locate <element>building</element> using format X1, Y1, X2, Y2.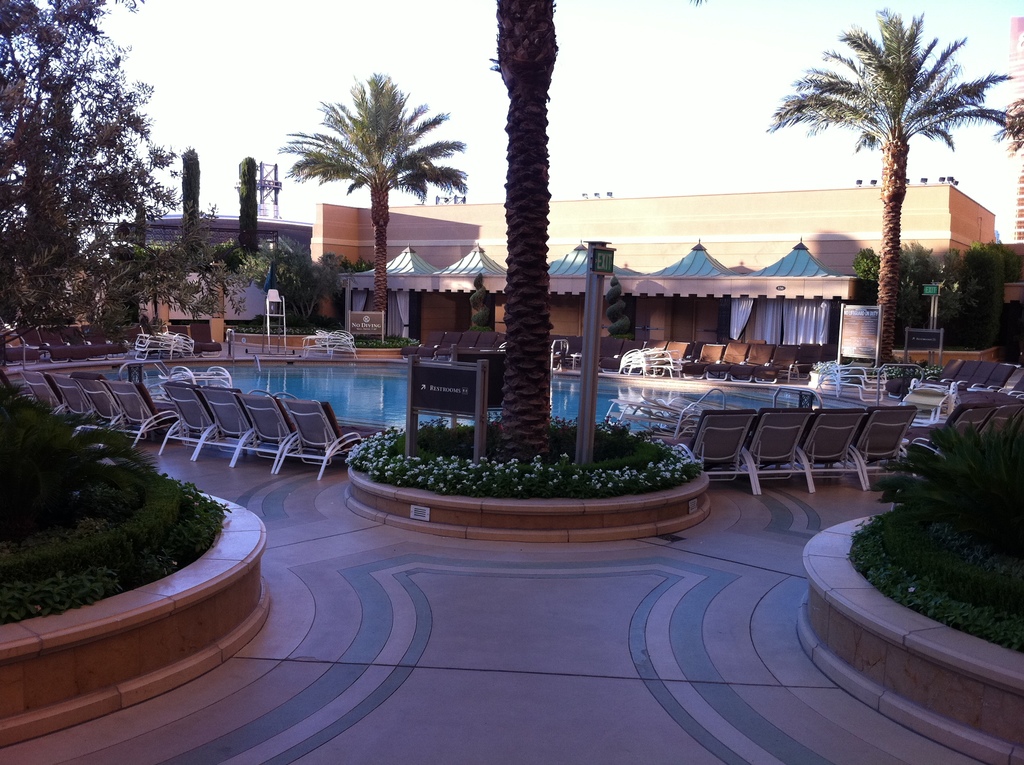
311, 186, 998, 398.
